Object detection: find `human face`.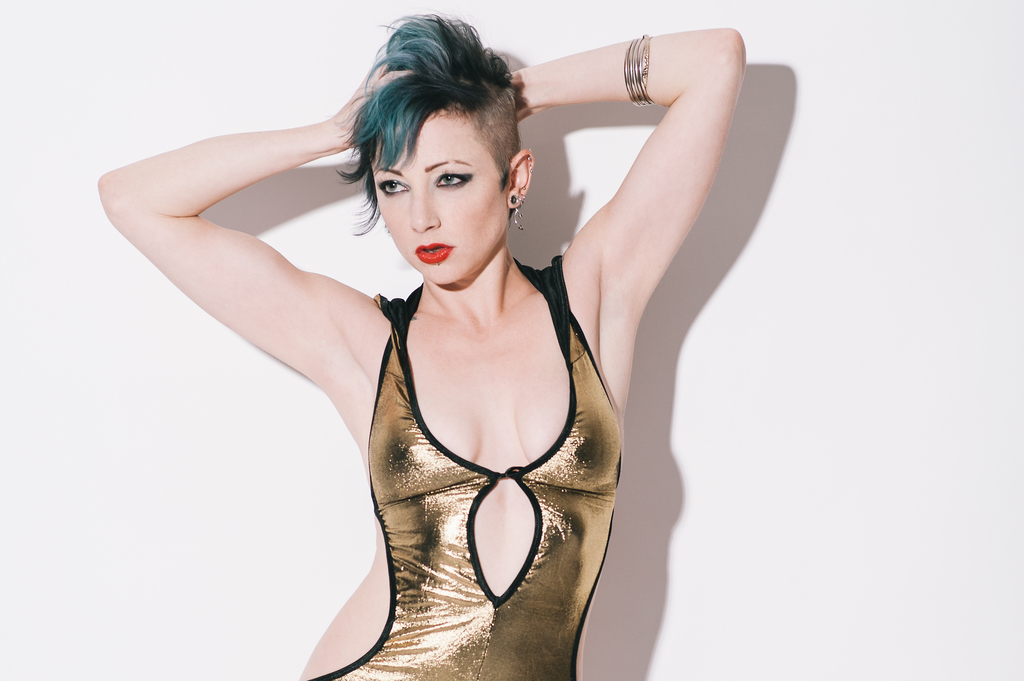
l=372, t=113, r=511, b=284.
